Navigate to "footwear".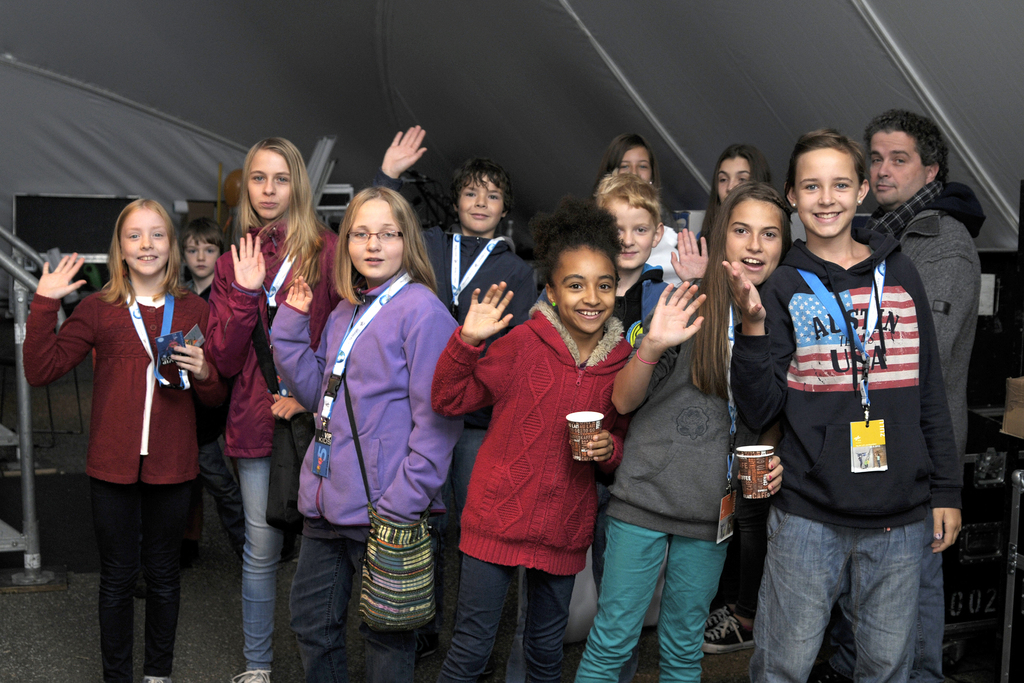
Navigation target: bbox(702, 595, 743, 630).
